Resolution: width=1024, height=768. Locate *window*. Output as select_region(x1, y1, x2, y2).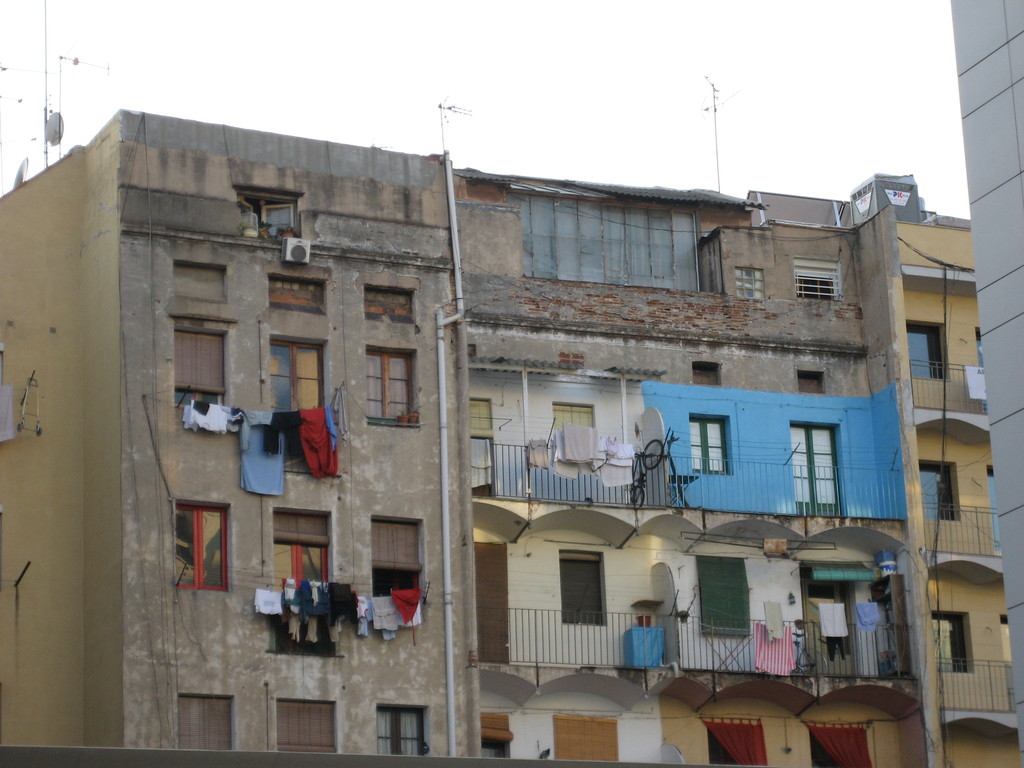
select_region(977, 337, 996, 412).
